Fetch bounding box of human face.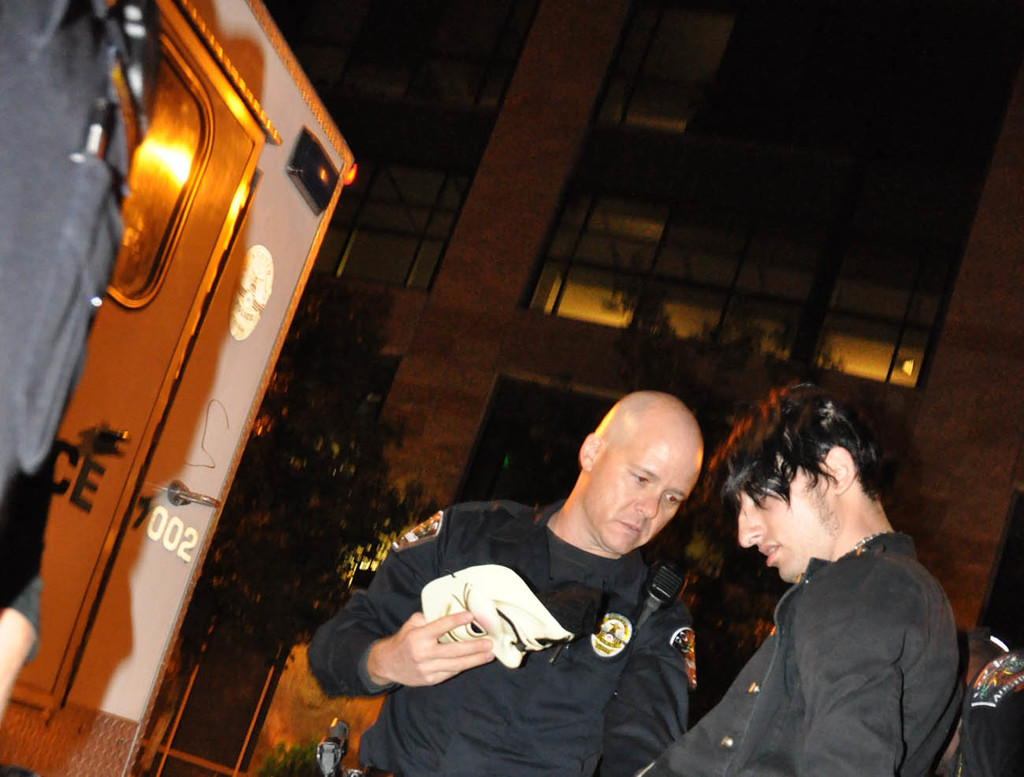
Bbox: <region>736, 469, 837, 581</region>.
